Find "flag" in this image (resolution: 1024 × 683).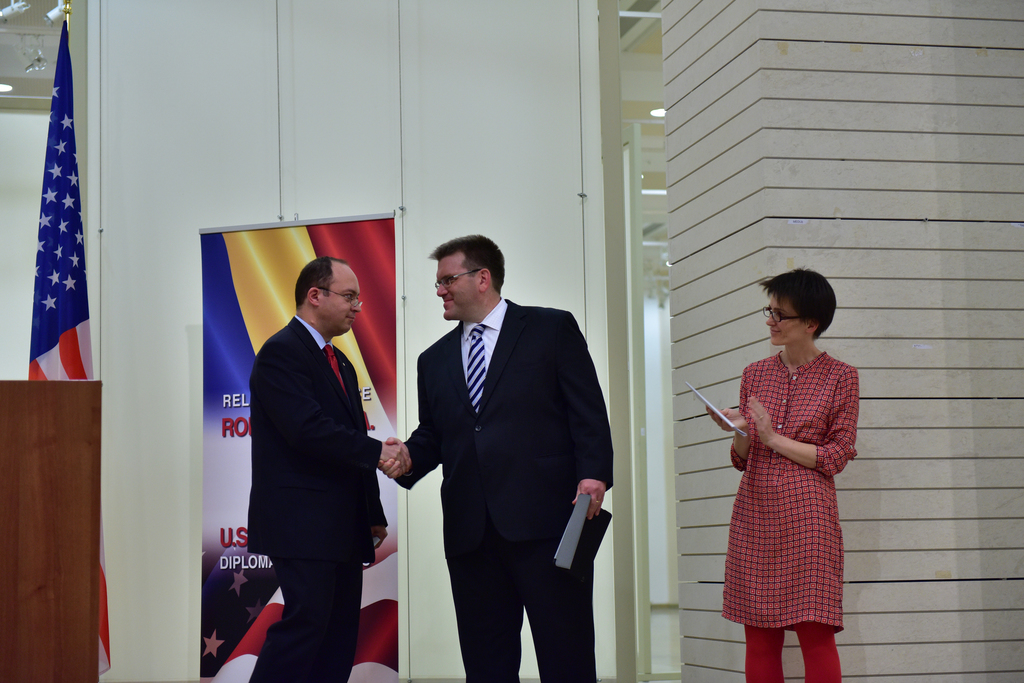
<bbox>197, 218, 397, 424</bbox>.
